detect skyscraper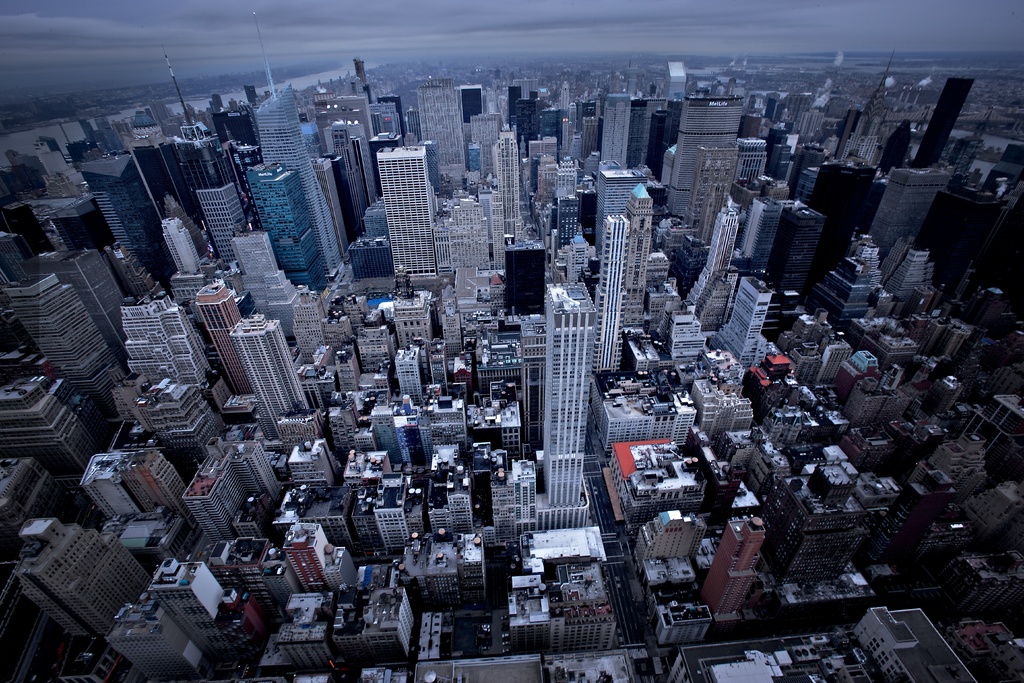
x1=667 y1=90 x2=740 y2=249
